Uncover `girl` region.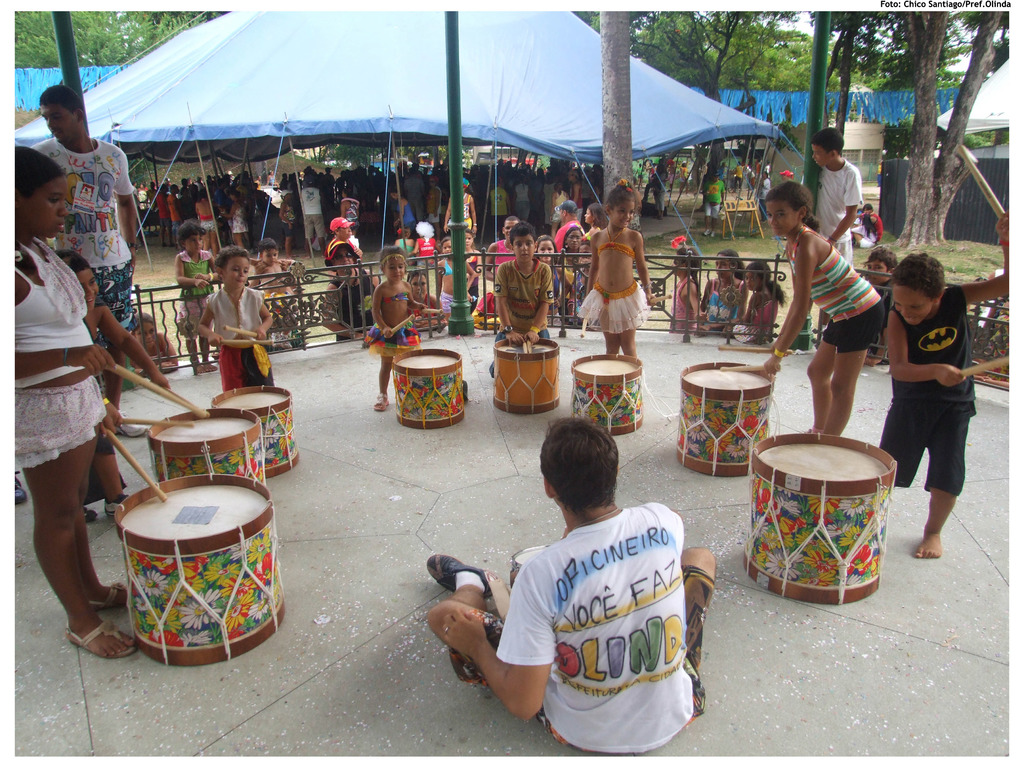
Uncovered: (x1=465, y1=224, x2=487, y2=312).
